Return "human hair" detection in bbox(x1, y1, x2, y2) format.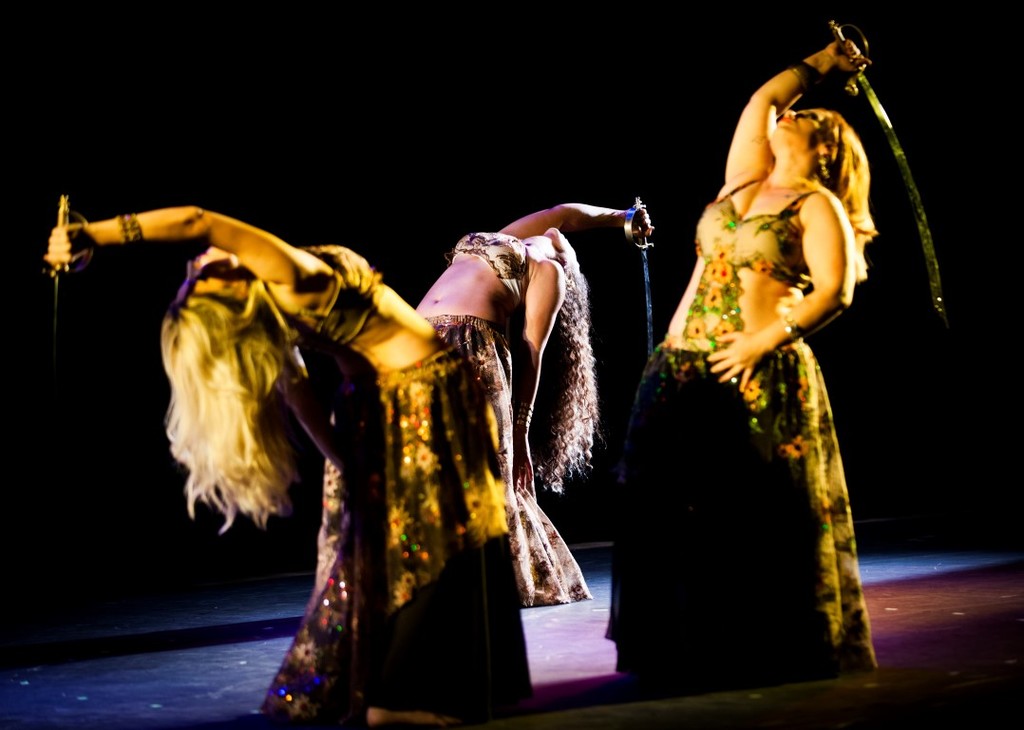
bbox(529, 259, 608, 490).
